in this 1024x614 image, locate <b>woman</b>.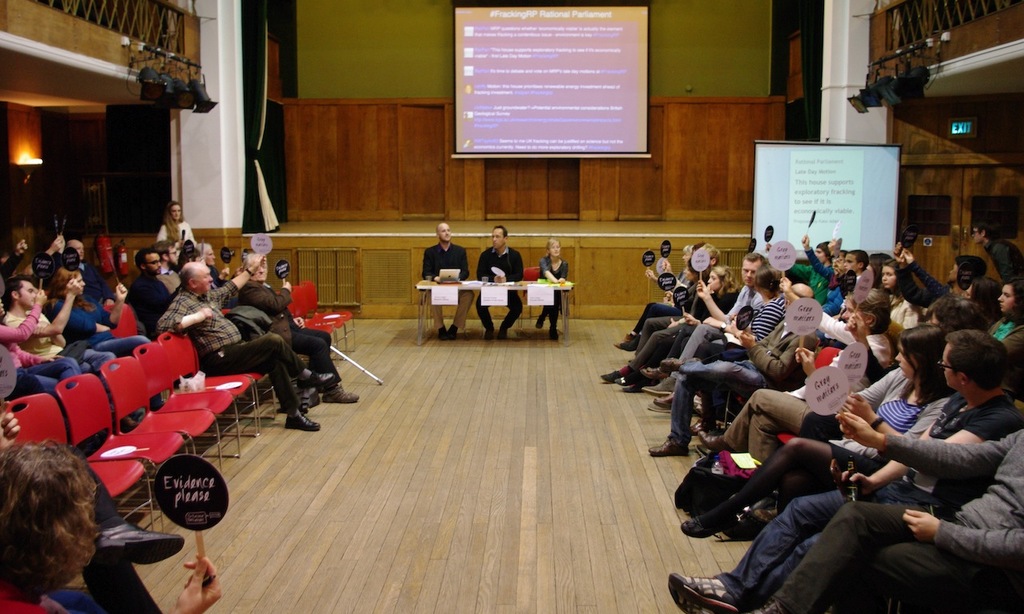
Bounding box: box=[678, 327, 952, 546].
